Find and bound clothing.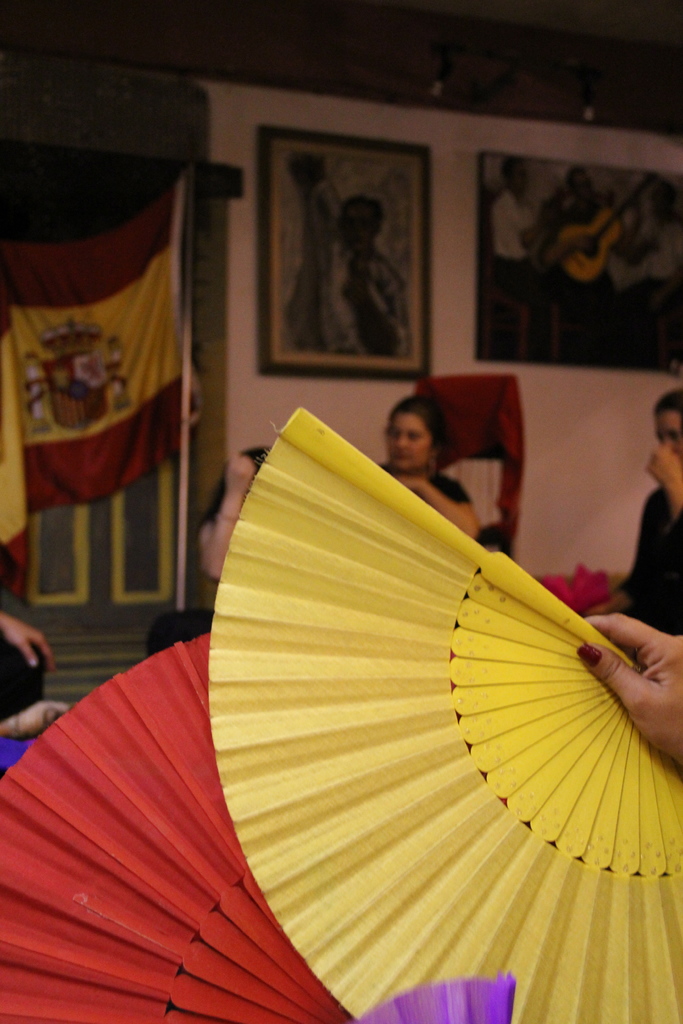
Bound: <box>491,188,553,364</box>.
